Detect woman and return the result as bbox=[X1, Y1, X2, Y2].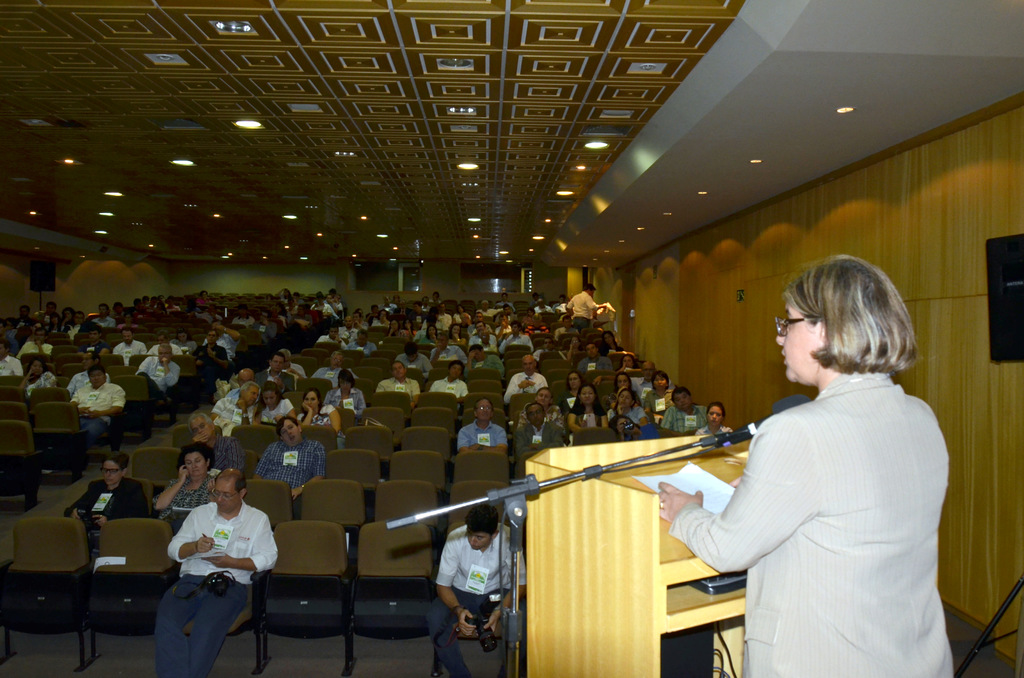
bbox=[653, 252, 956, 677].
